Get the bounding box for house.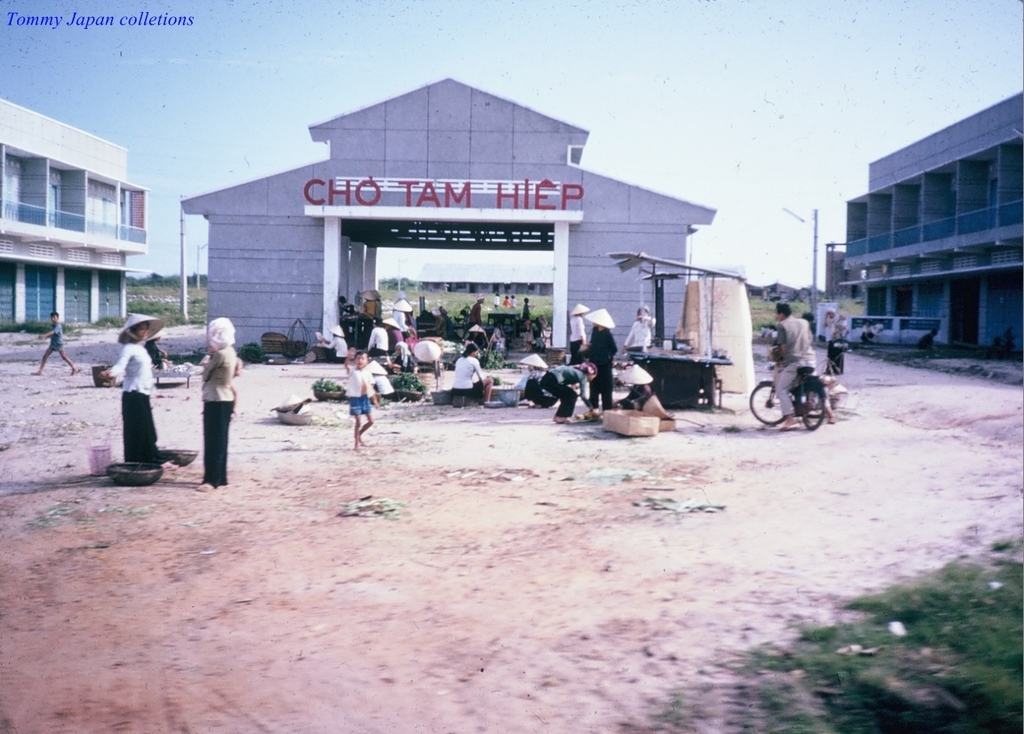
0:91:171:347.
